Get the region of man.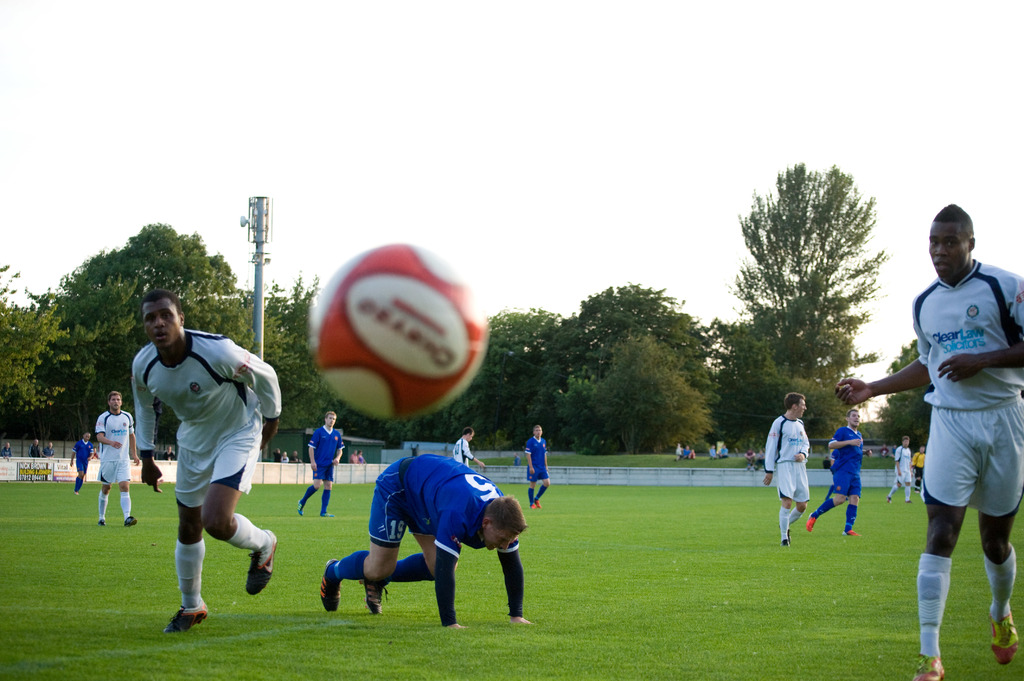
bbox(318, 454, 527, 627).
